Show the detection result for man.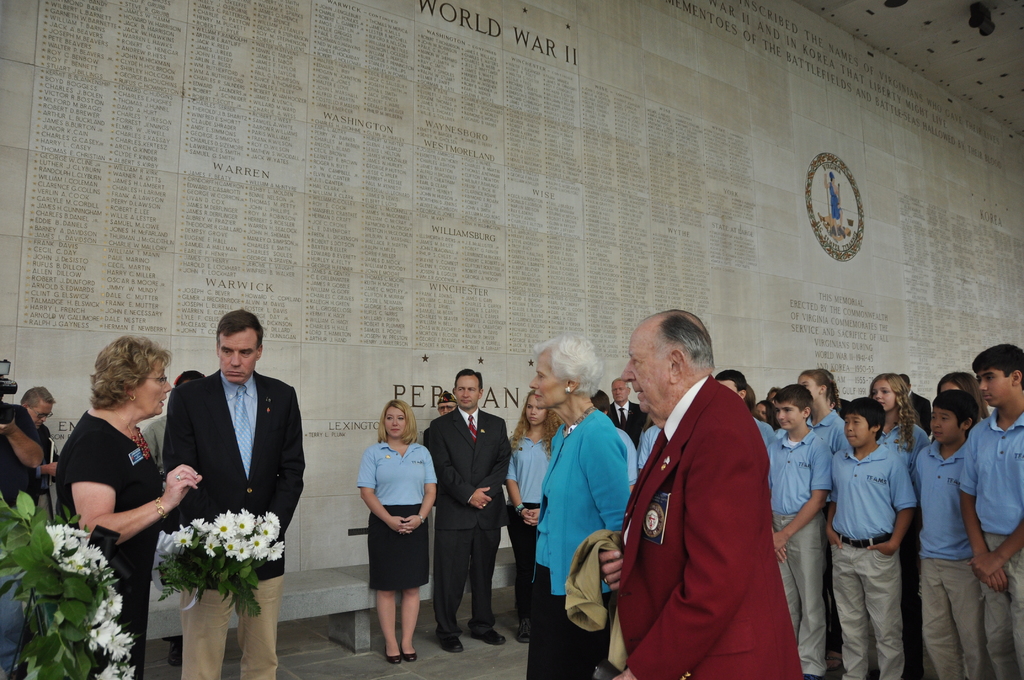
[428, 373, 517, 655].
